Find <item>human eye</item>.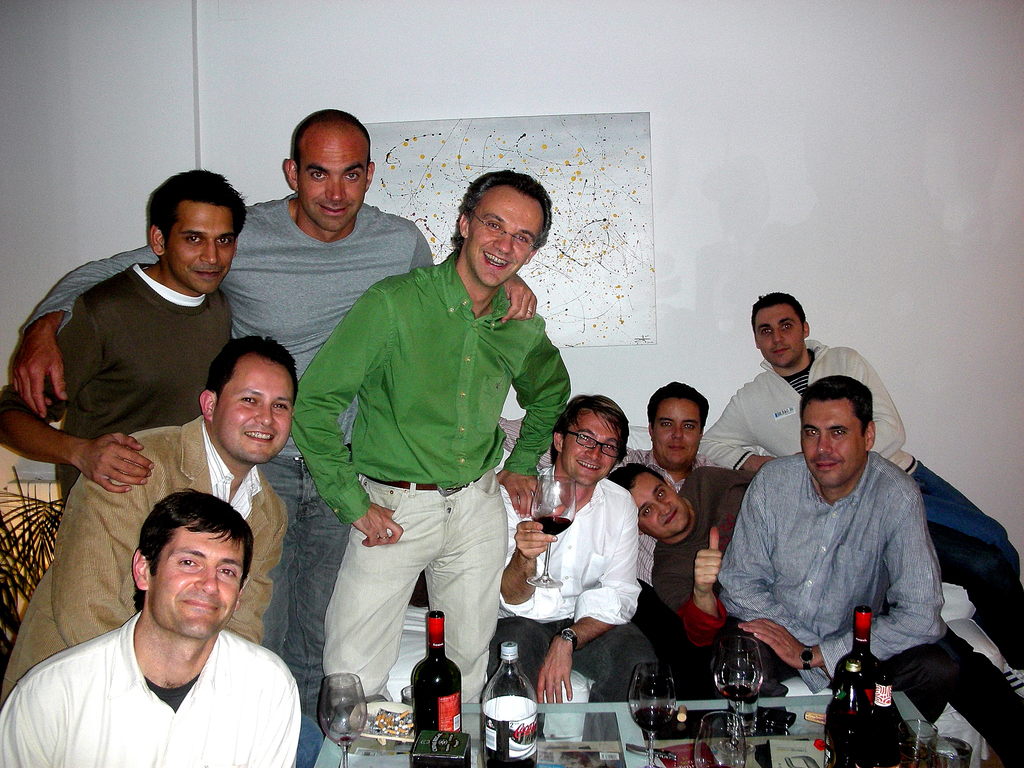
<bbox>684, 420, 697, 431</bbox>.
